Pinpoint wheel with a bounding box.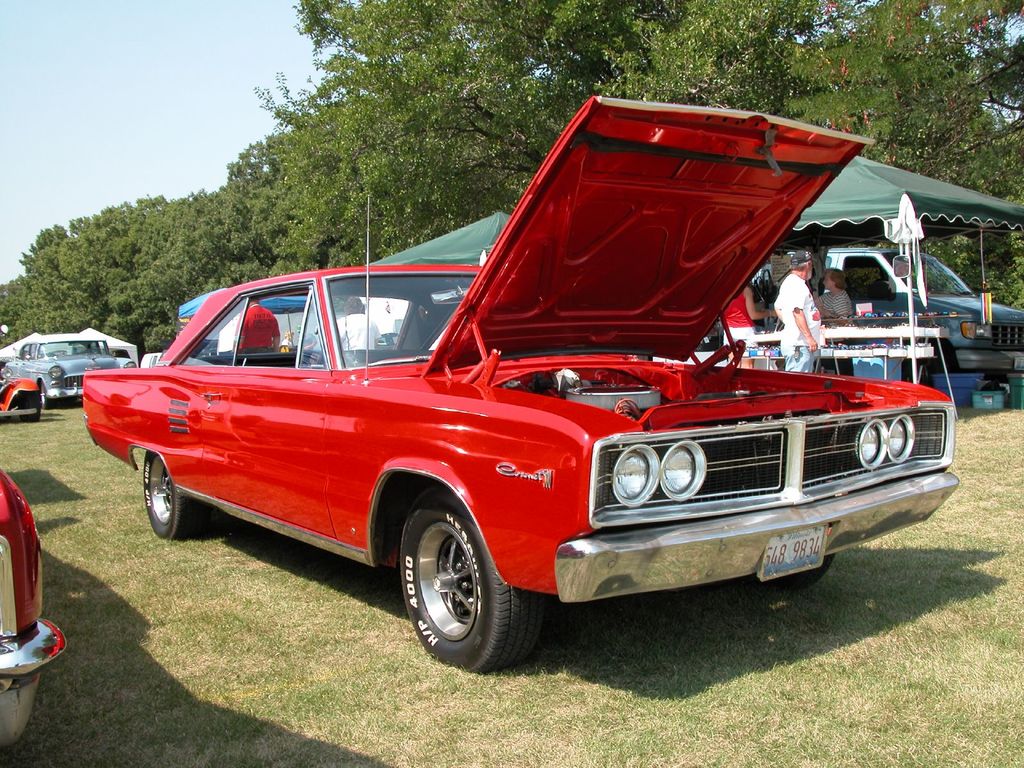
[x1=395, y1=497, x2=542, y2=673].
